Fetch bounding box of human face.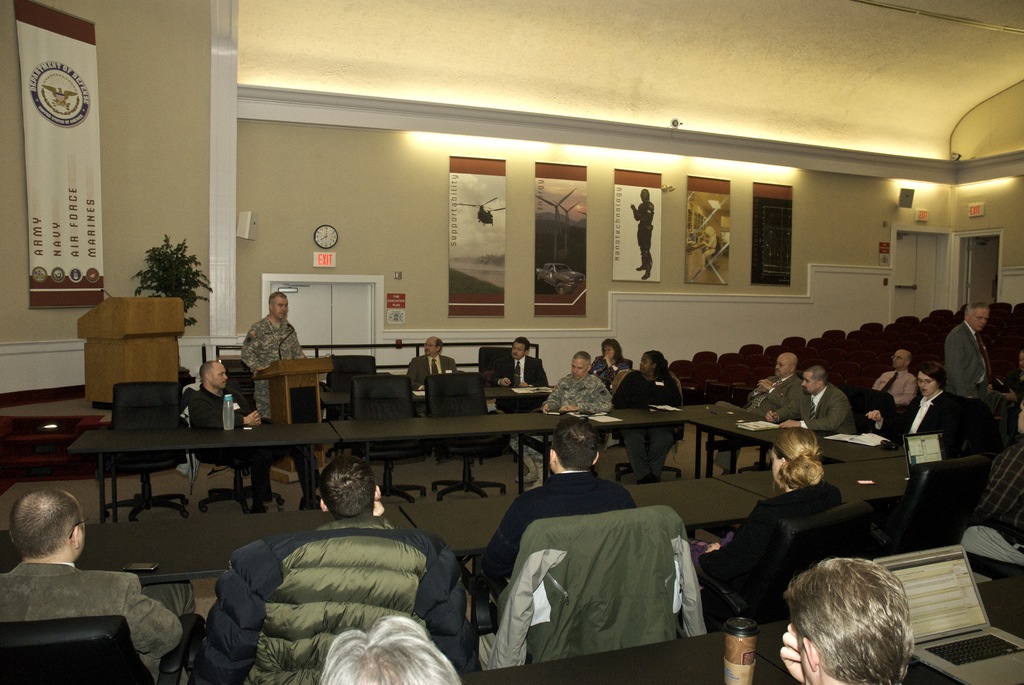
Bbox: box=[799, 370, 818, 392].
